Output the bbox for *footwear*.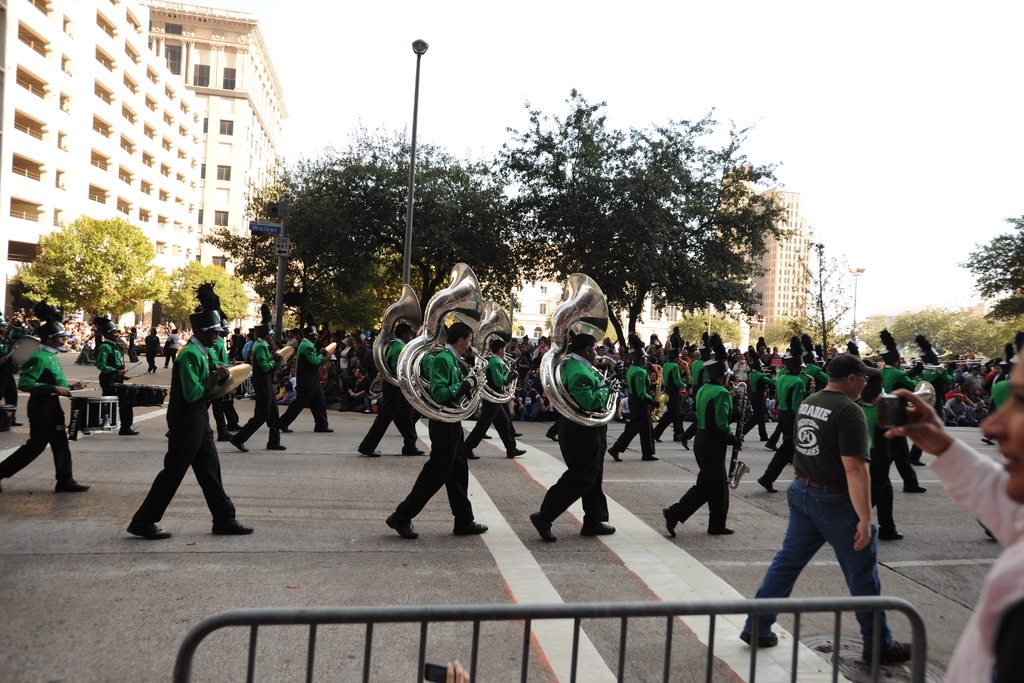
<bbox>745, 623, 779, 646</bbox>.
